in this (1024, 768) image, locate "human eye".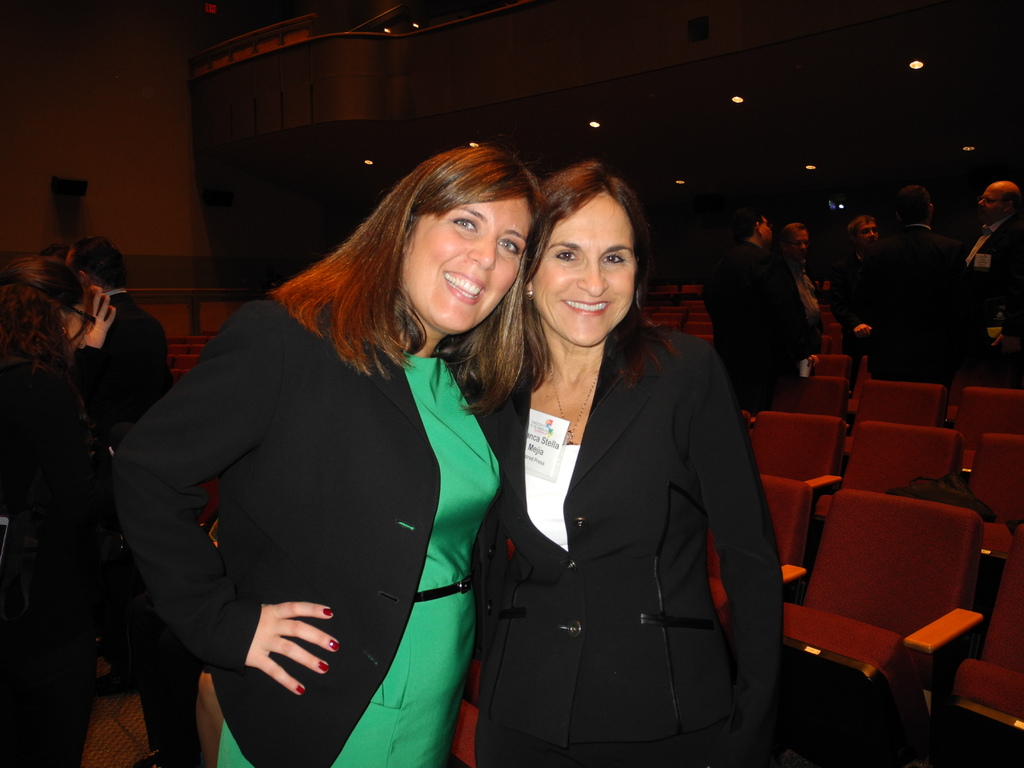
Bounding box: [557, 246, 580, 268].
